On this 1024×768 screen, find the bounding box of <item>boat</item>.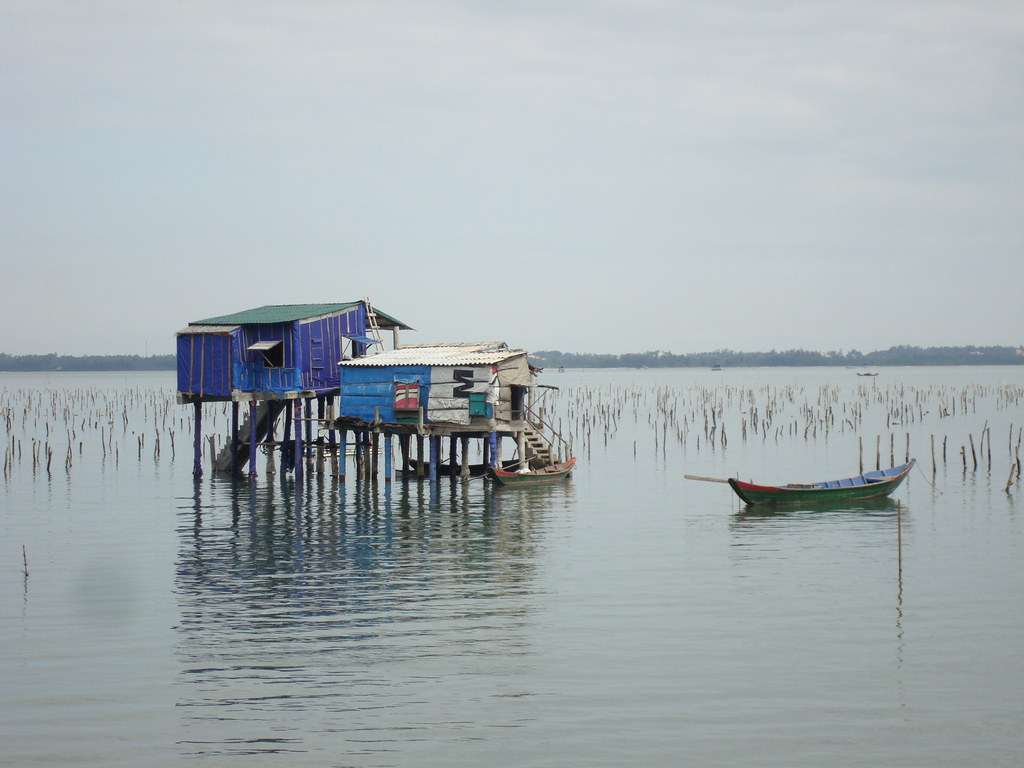
Bounding box: (701, 457, 916, 525).
